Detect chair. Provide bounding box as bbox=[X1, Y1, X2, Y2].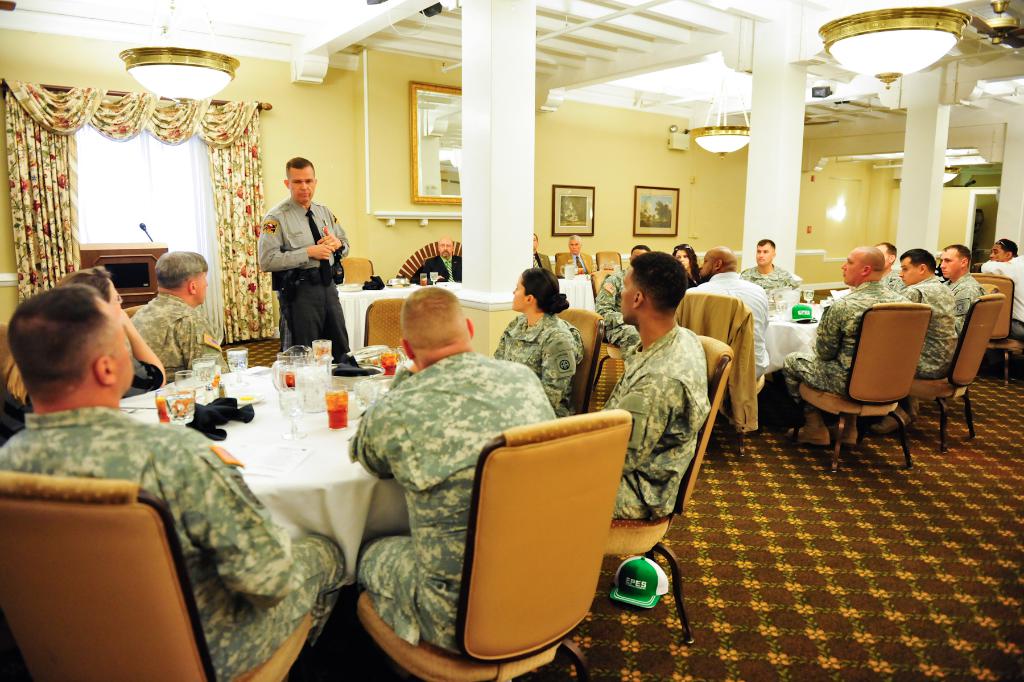
bbox=[967, 271, 1023, 381].
